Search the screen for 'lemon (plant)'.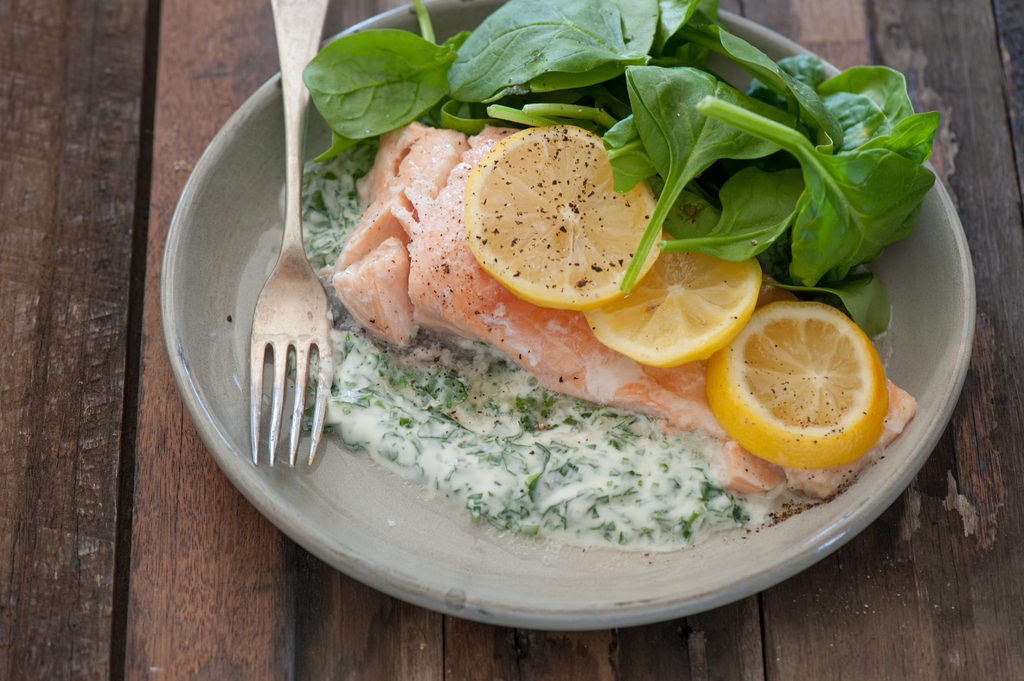
Found at region(468, 123, 665, 309).
